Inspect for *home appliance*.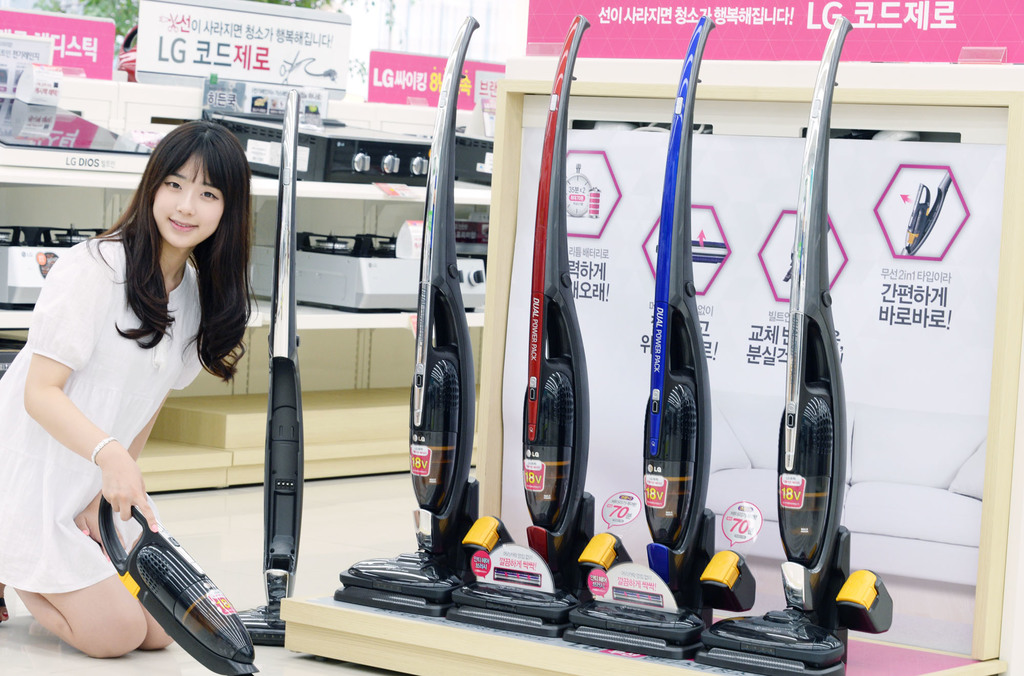
Inspection: pyautogui.locateOnScreen(333, 19, 516, 620).
